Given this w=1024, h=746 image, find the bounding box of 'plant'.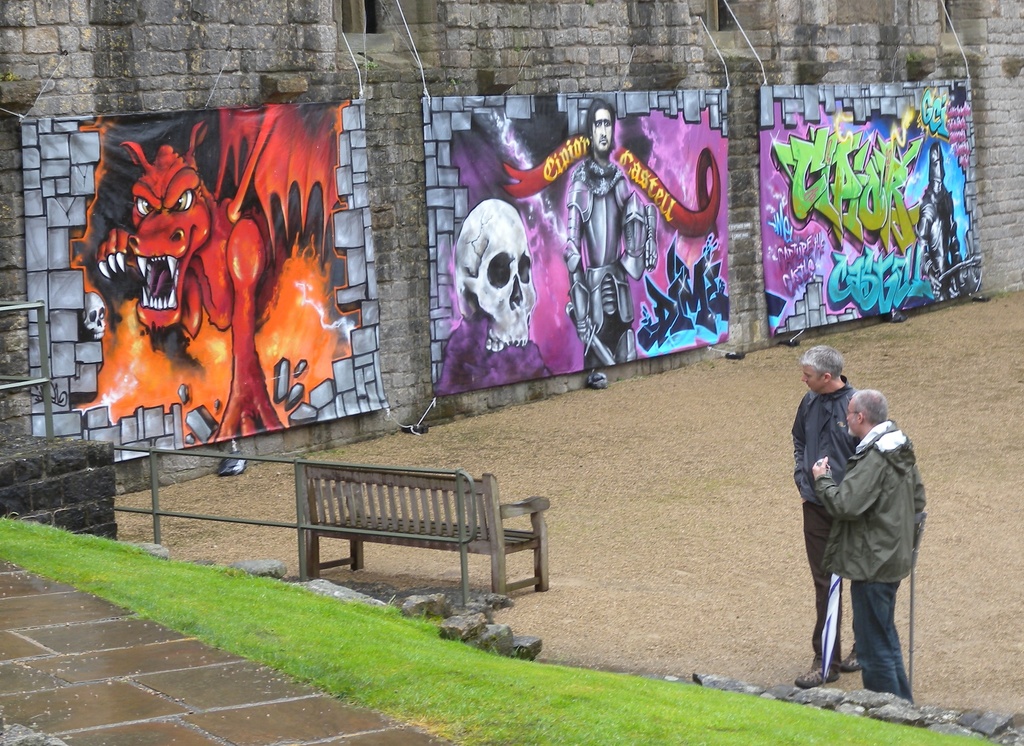
pyautogui.locateOnScreen(0, 509, 991, 745).
